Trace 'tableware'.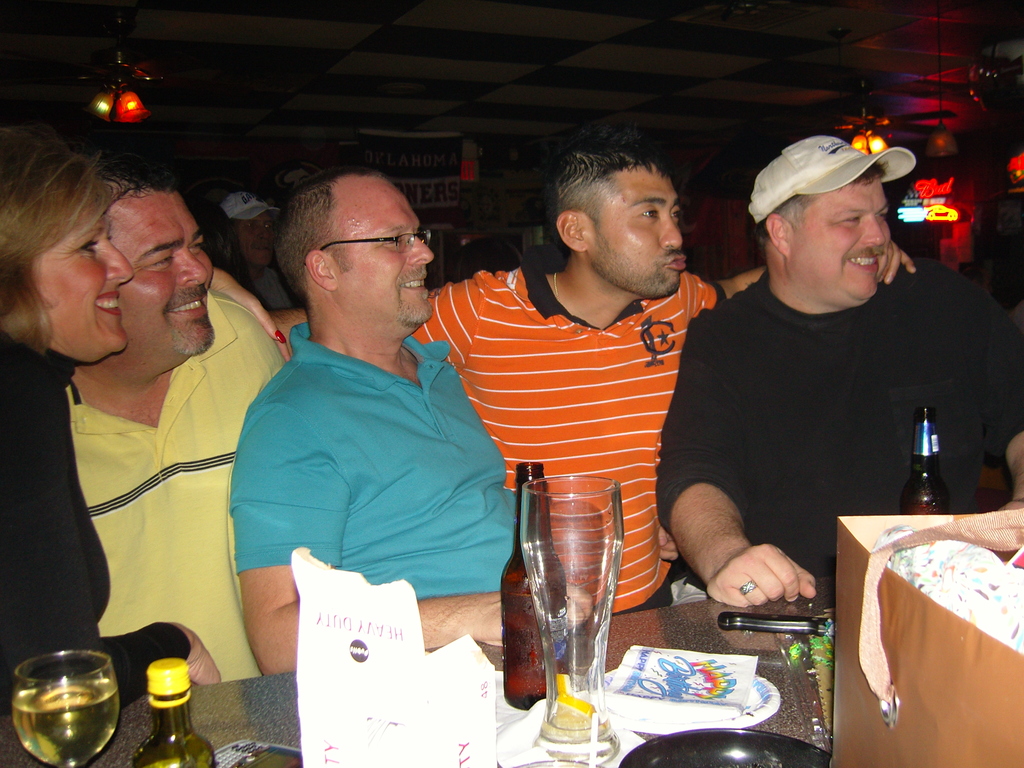
Traced to left=519, top=472, right=623, bottom=745.
